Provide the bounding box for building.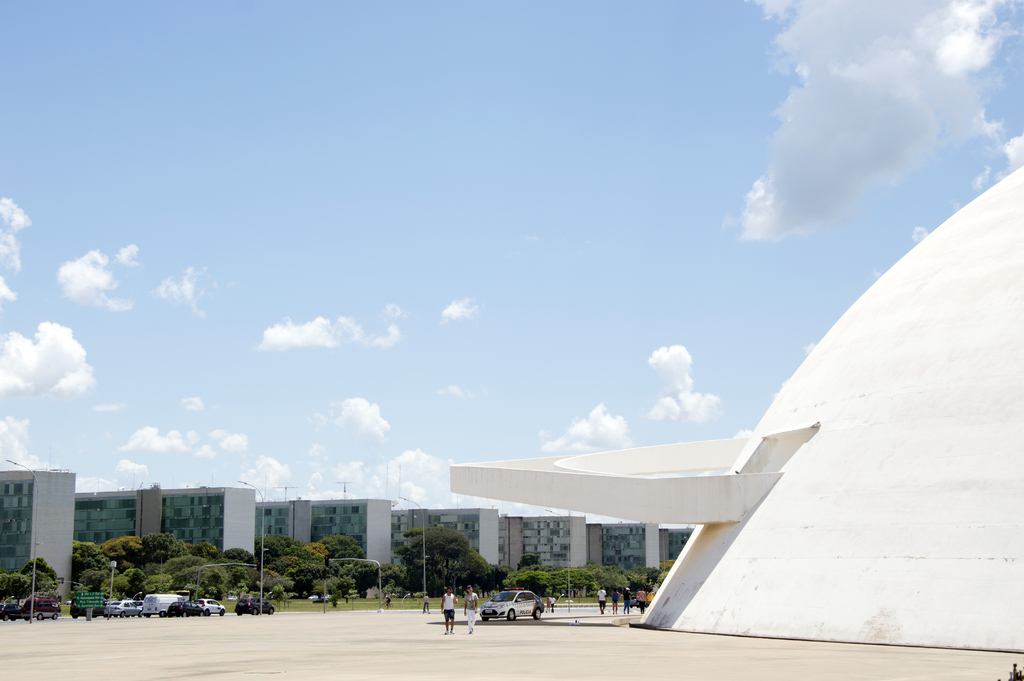
<bbox>447, 163, 1023, 652</bbox>.
